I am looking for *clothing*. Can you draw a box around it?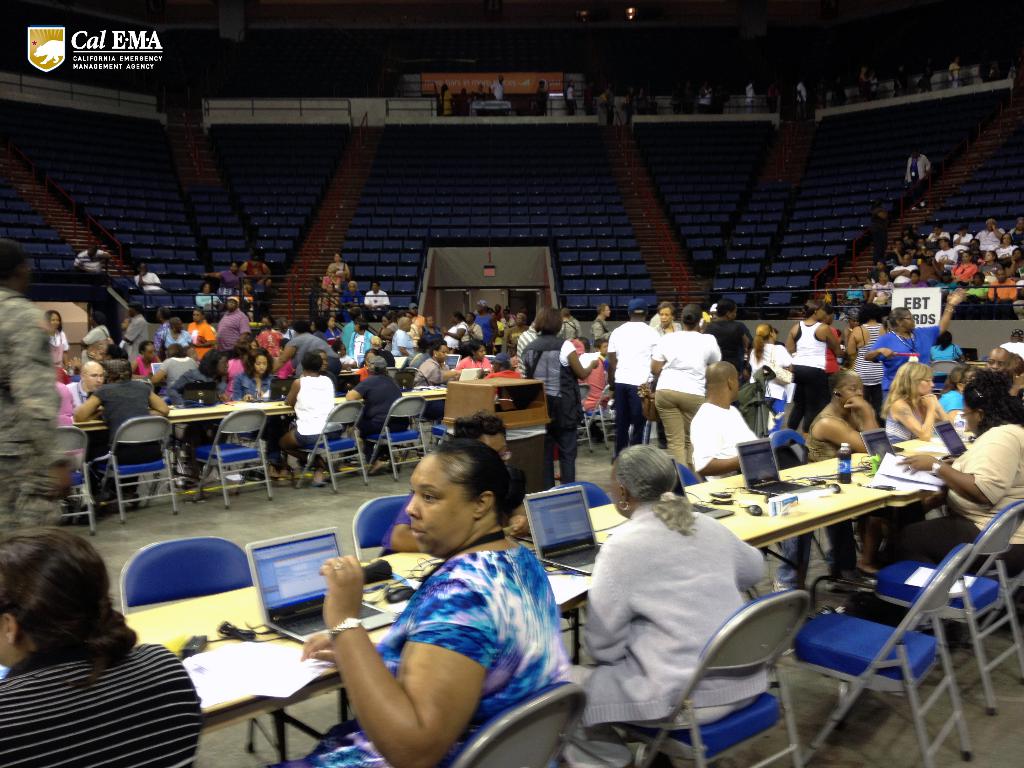
Sure, the bounding box is detection(588, 316, 617, 350).
